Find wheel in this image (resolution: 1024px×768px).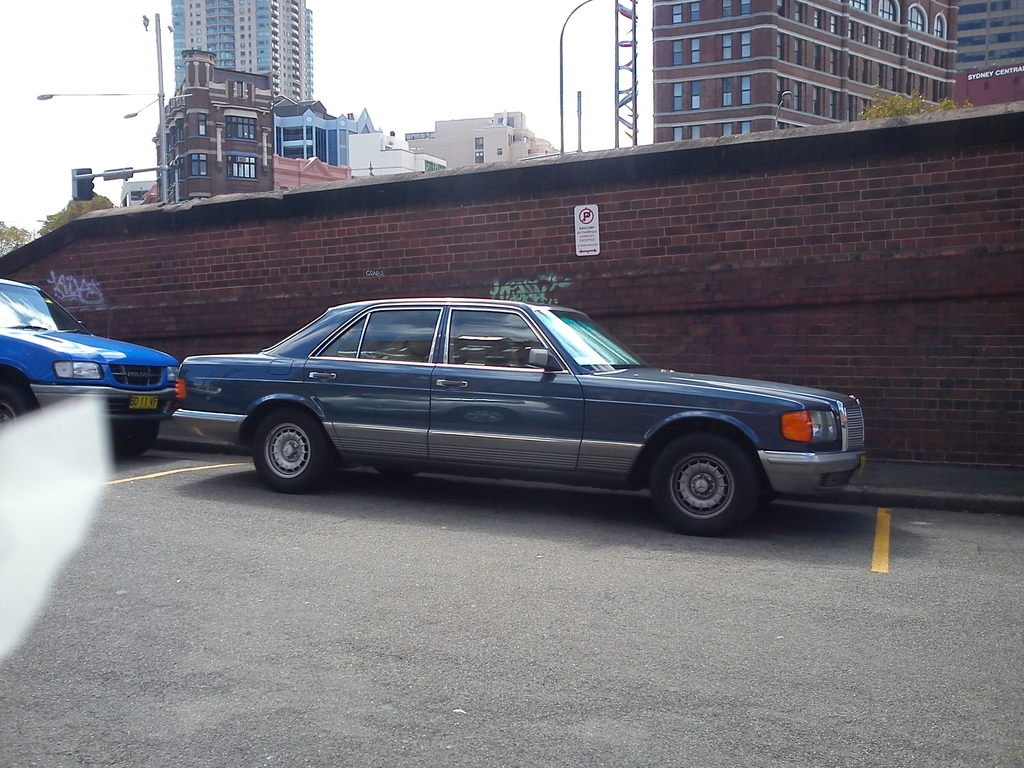
[x1=247, y1=415, x2=333, y2=483].
